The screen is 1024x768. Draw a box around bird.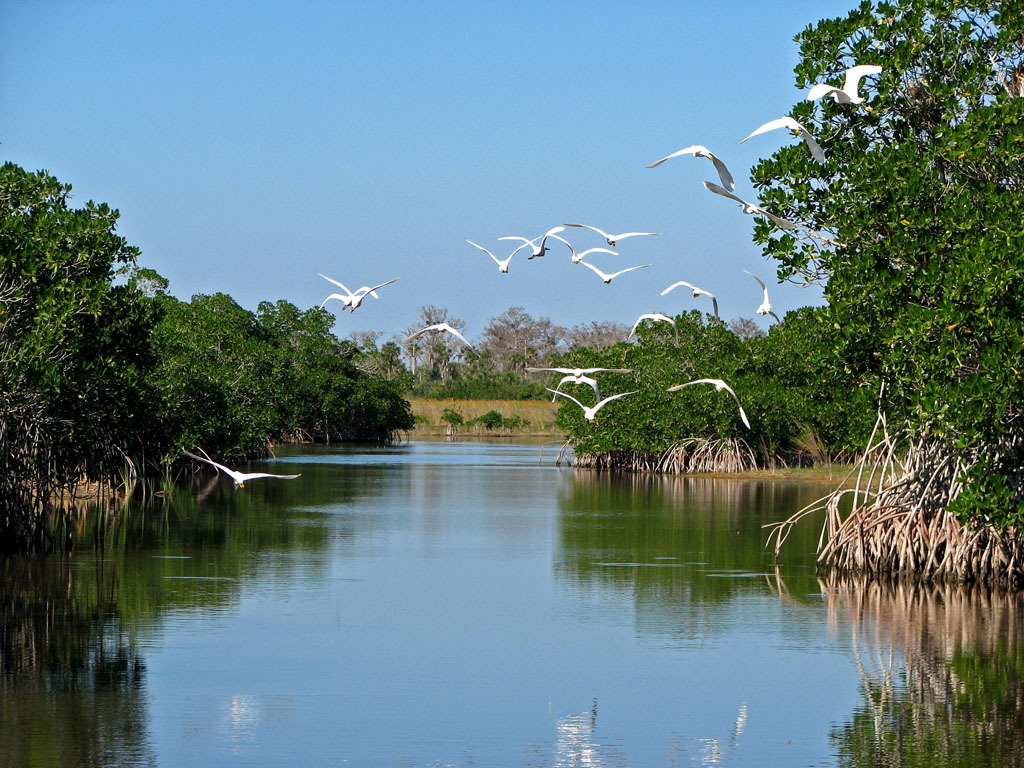
rect(743, 267, 787, 327).
